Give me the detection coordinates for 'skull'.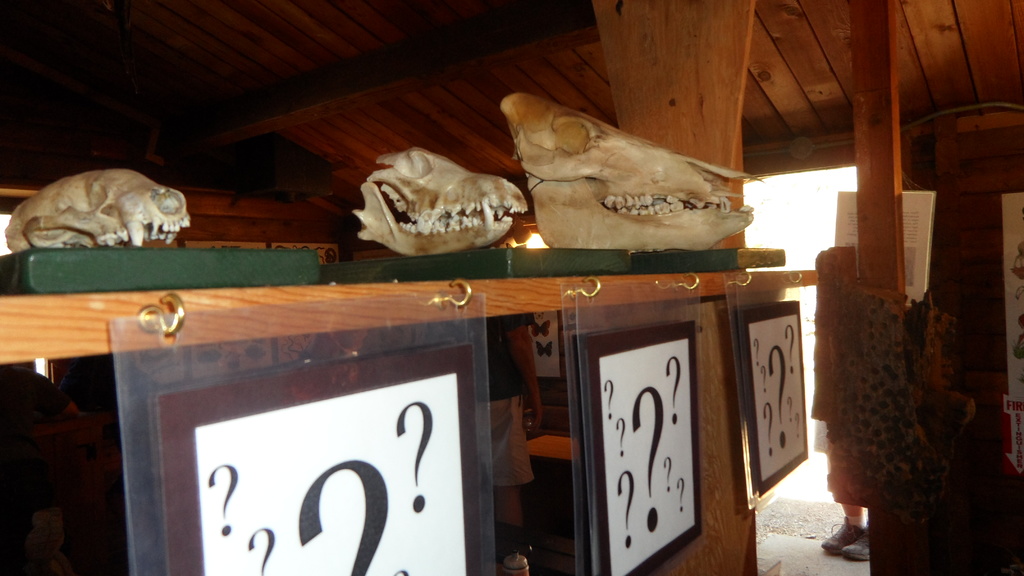
{"left": 349, "top": 150, "right": 531, "bottom": 257}.
